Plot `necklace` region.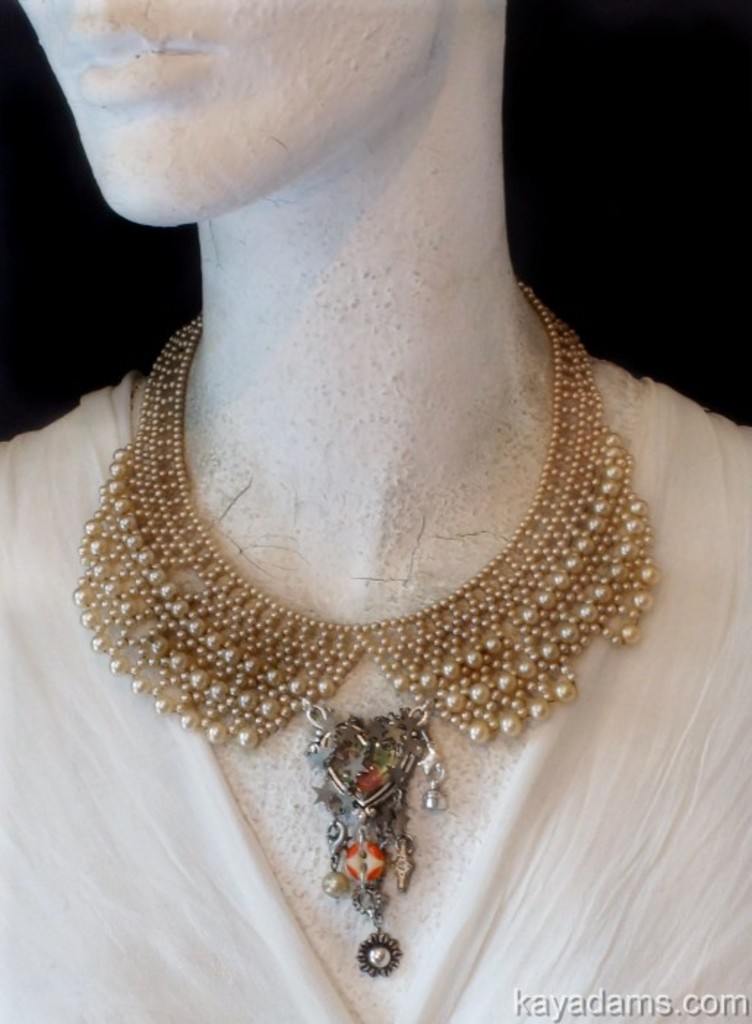
Plotted at 69,312,672,982.
